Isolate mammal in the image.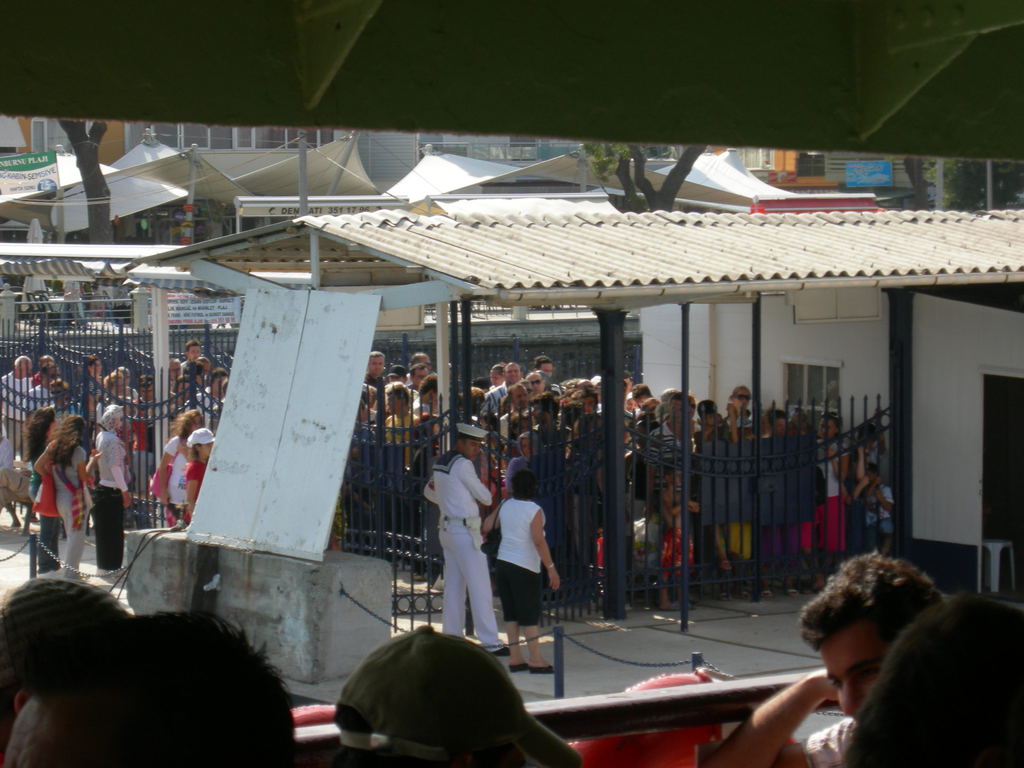
Isolated region: [x1=420, y1=424, x2=511, y2=658].
